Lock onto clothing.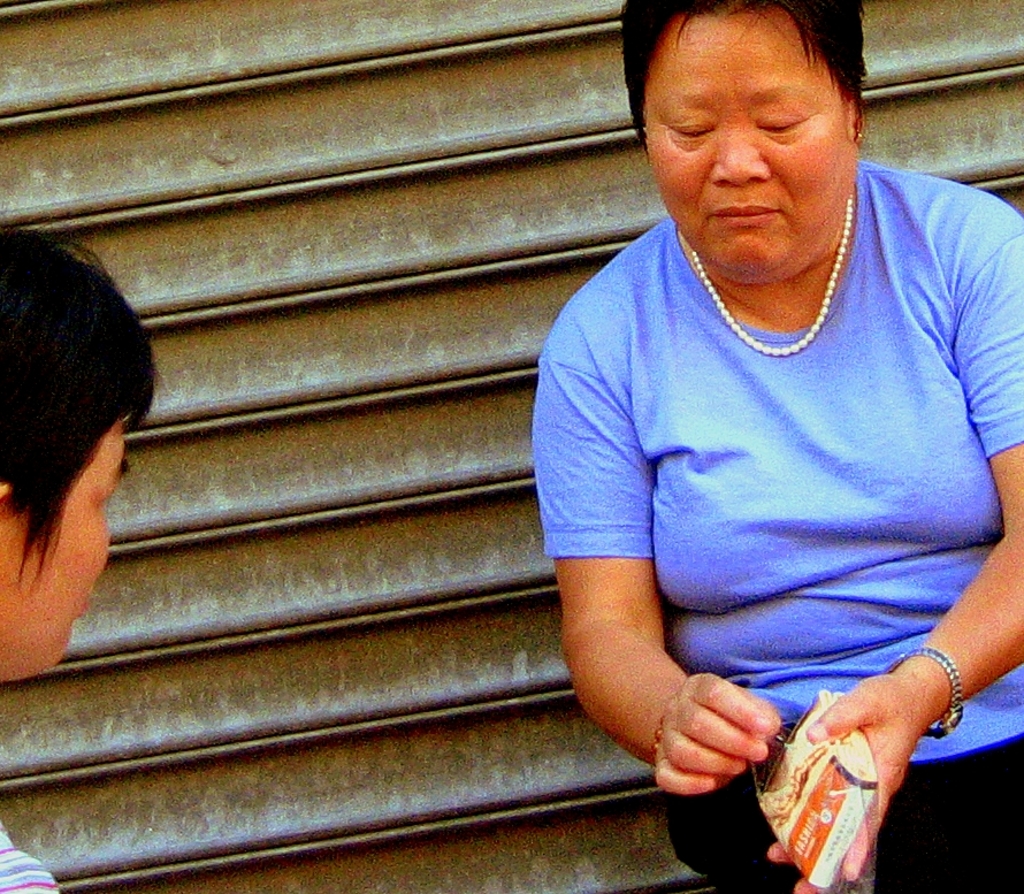
Locked: {"left": 529, "top": 153, "right": 1004, "bottom": 800}.
